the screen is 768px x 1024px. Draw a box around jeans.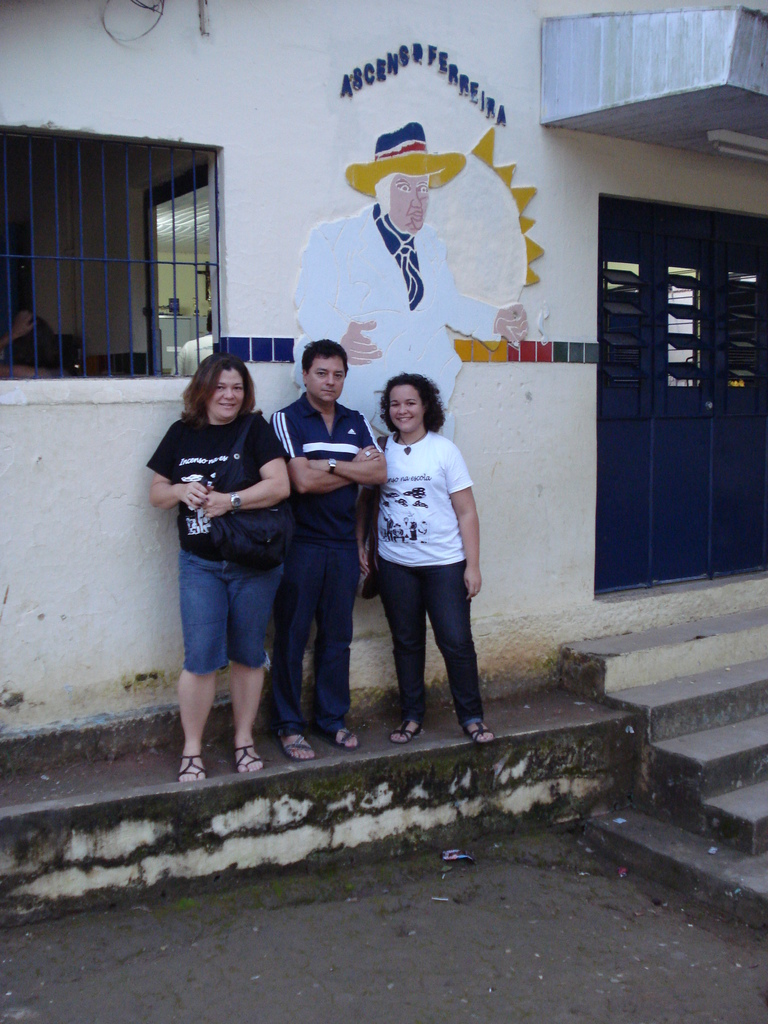
bbox=(269, 534, 359, 735).
